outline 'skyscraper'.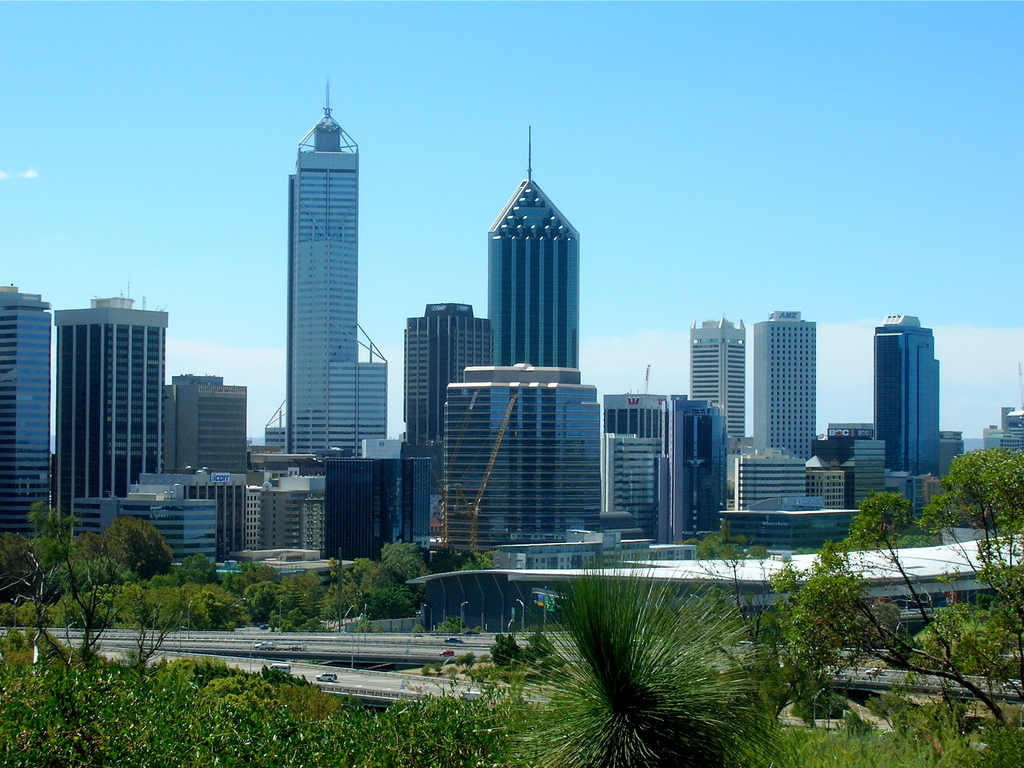
Outline: 398, 305, 499, 440.
